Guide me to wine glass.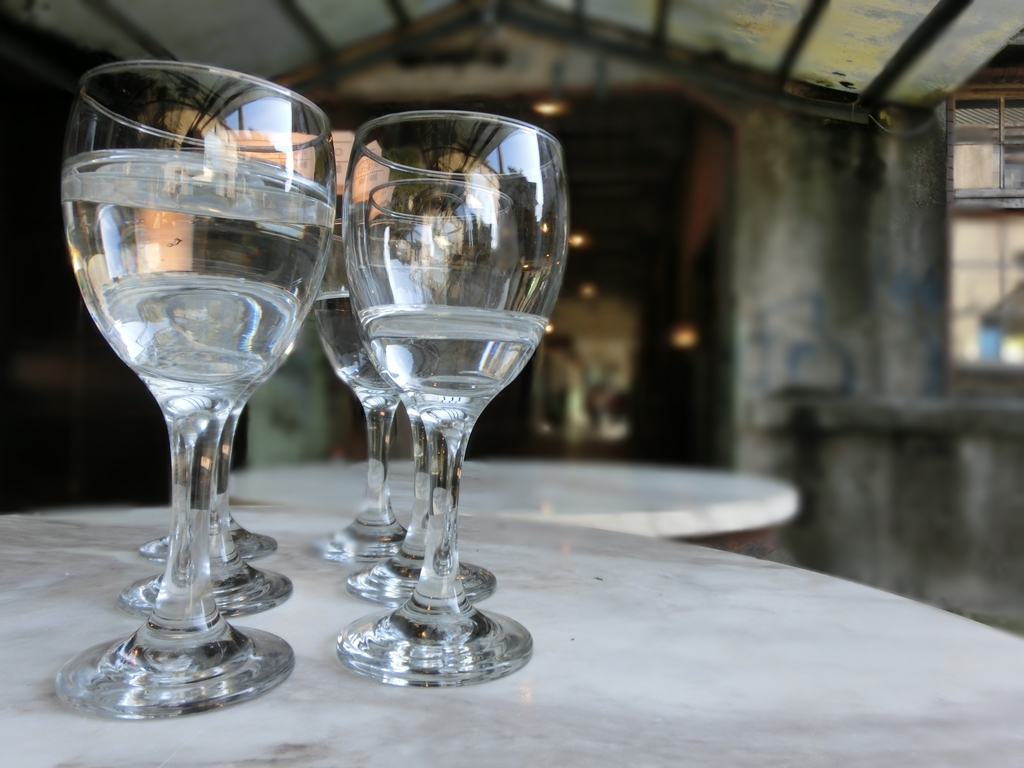
Guidance: {"left": 342, "top": 110, "right": 565, "bottom": 688}.
